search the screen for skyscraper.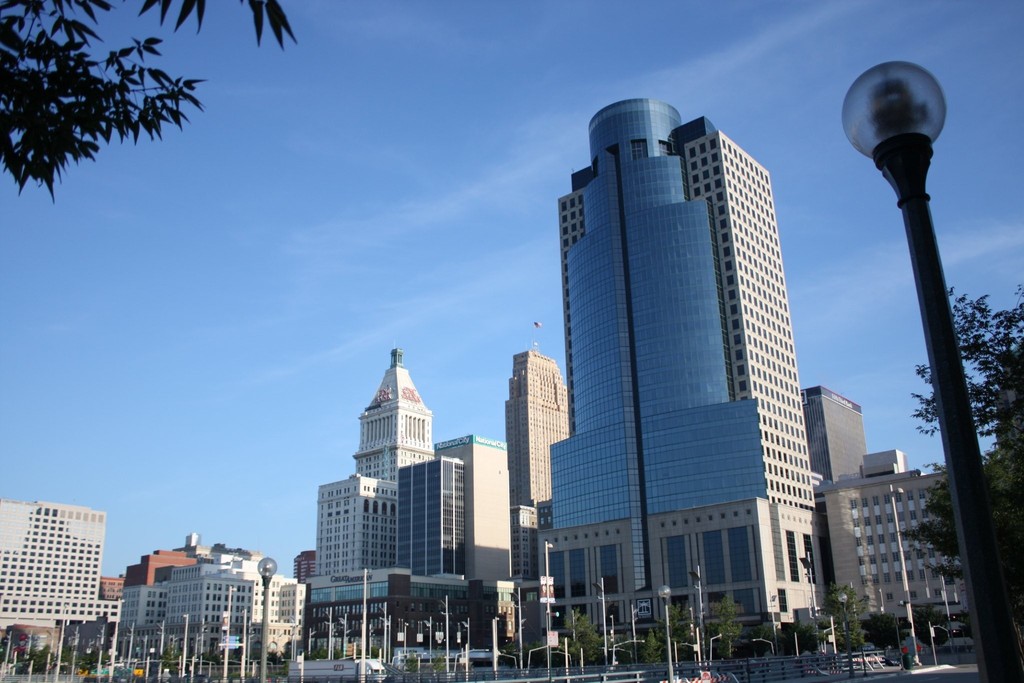
Found at [106, 544, 216, 593].
